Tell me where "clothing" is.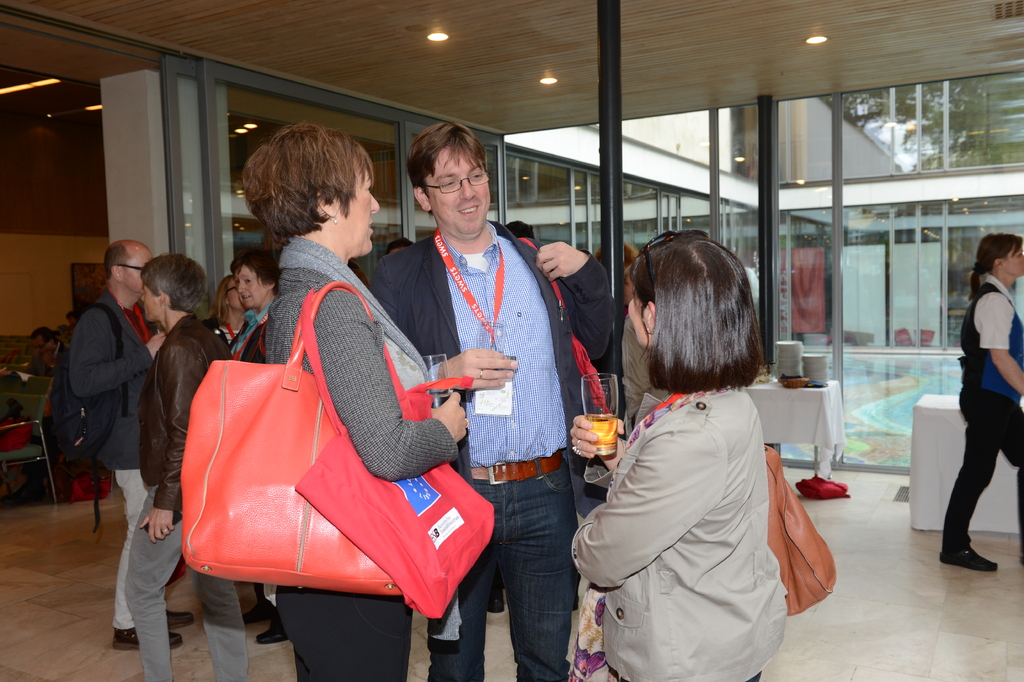
"clothing" is at [253, 236, 461, 681].
